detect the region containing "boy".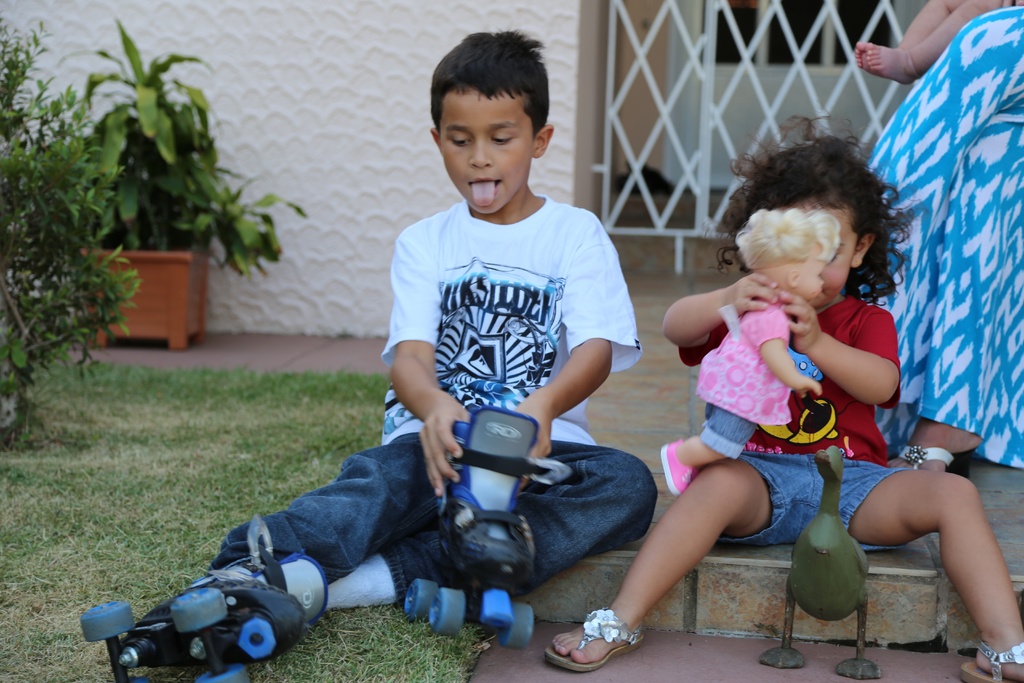
l=212, t=72, r=646, b=661.
